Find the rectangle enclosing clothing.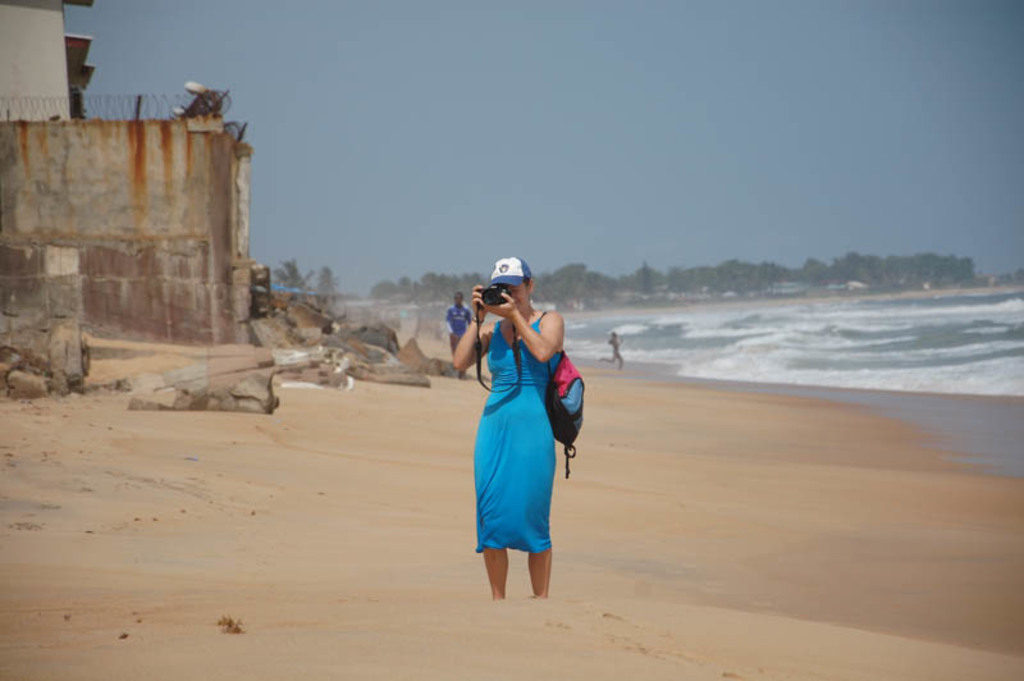
466:294:575:553.
